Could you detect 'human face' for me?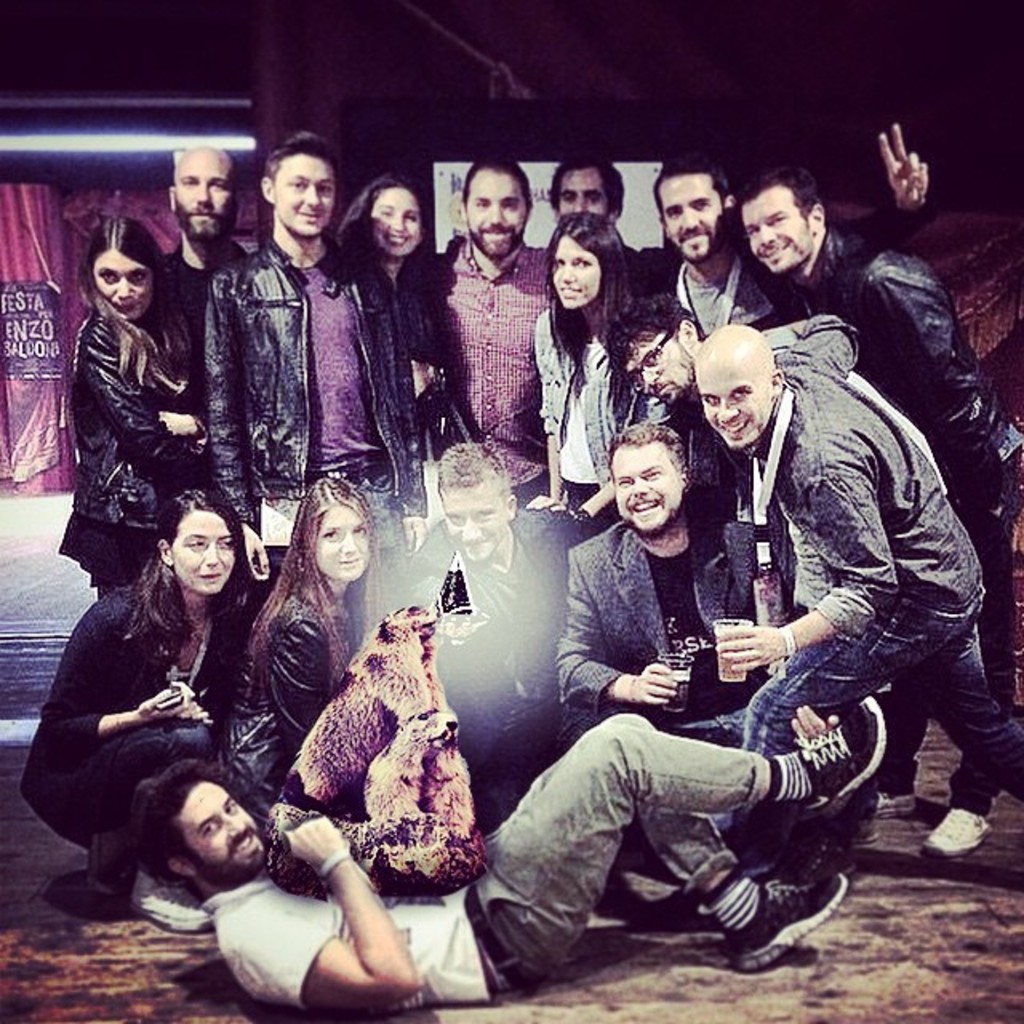
Detection result: 616:446:682:534.
